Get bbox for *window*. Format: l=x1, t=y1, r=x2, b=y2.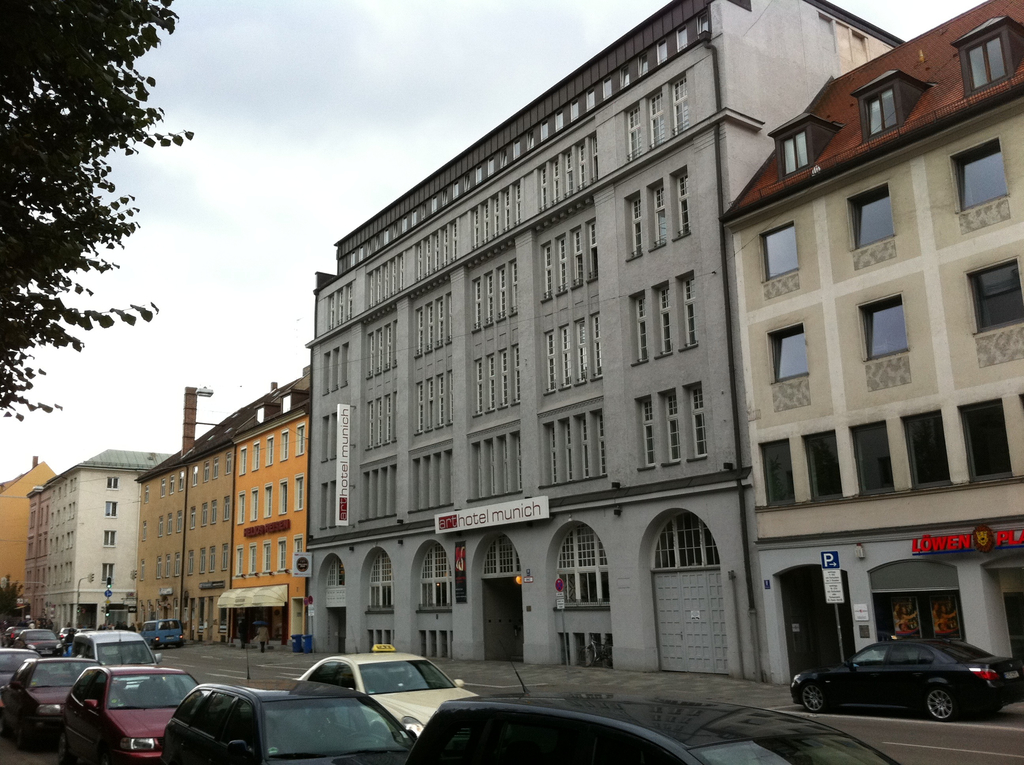
l=351, t=250, r=357, b=267.
